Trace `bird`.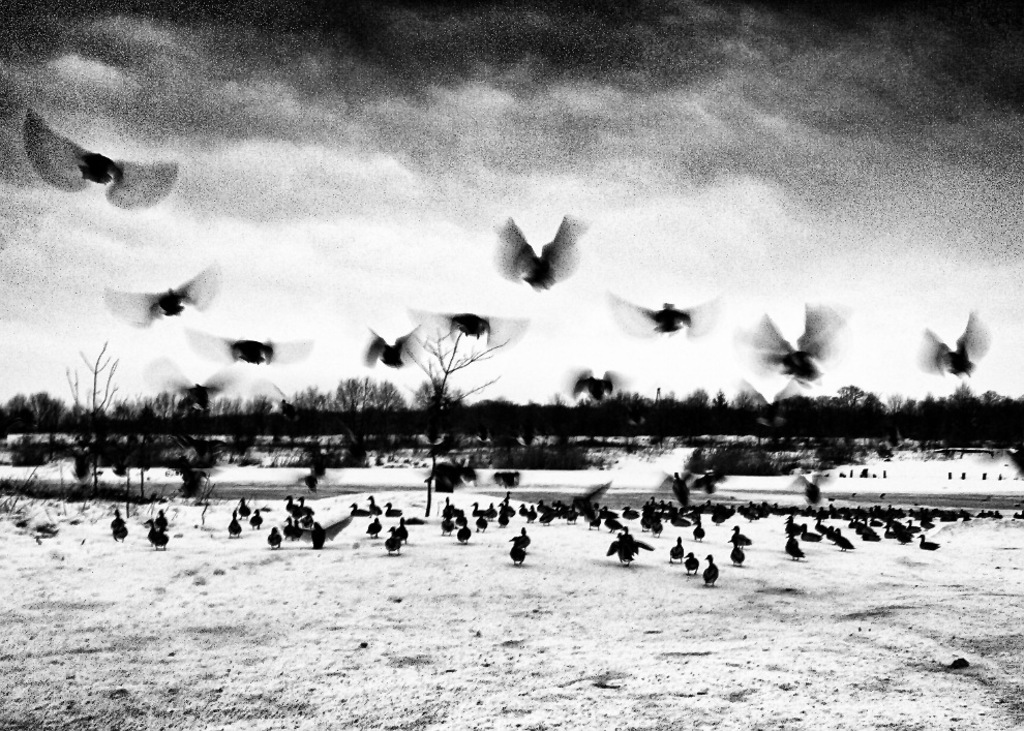
Traced to x1=289 y1=519 x2=301 y2=538.
